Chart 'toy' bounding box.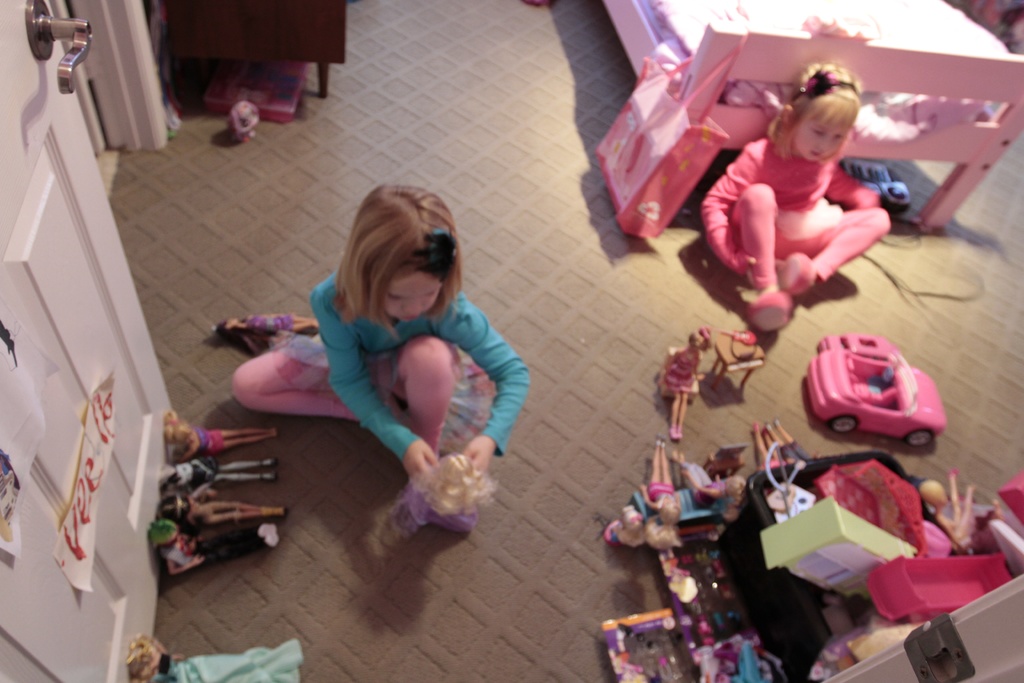
Charted: 136/627/303/682.
